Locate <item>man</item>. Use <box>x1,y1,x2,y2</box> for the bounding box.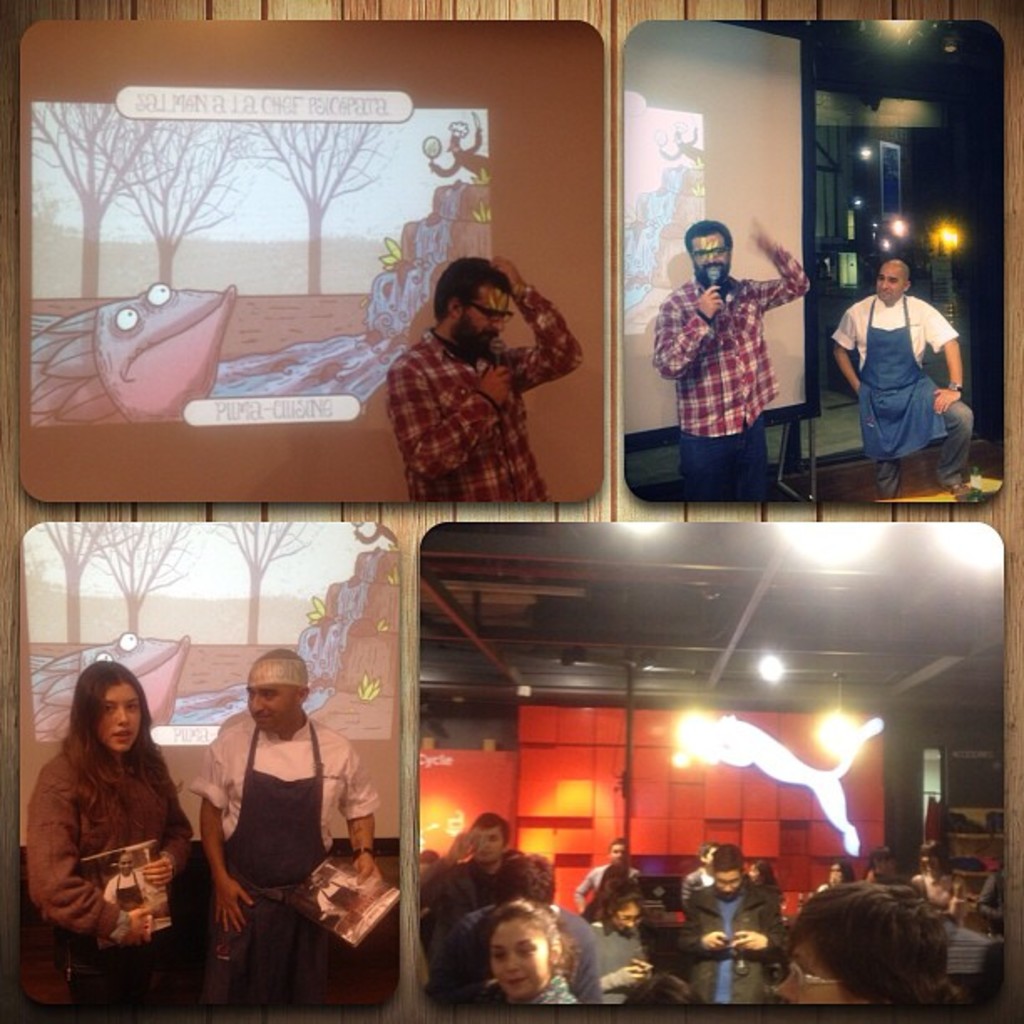
<box>187,644,387,1011</box>.
